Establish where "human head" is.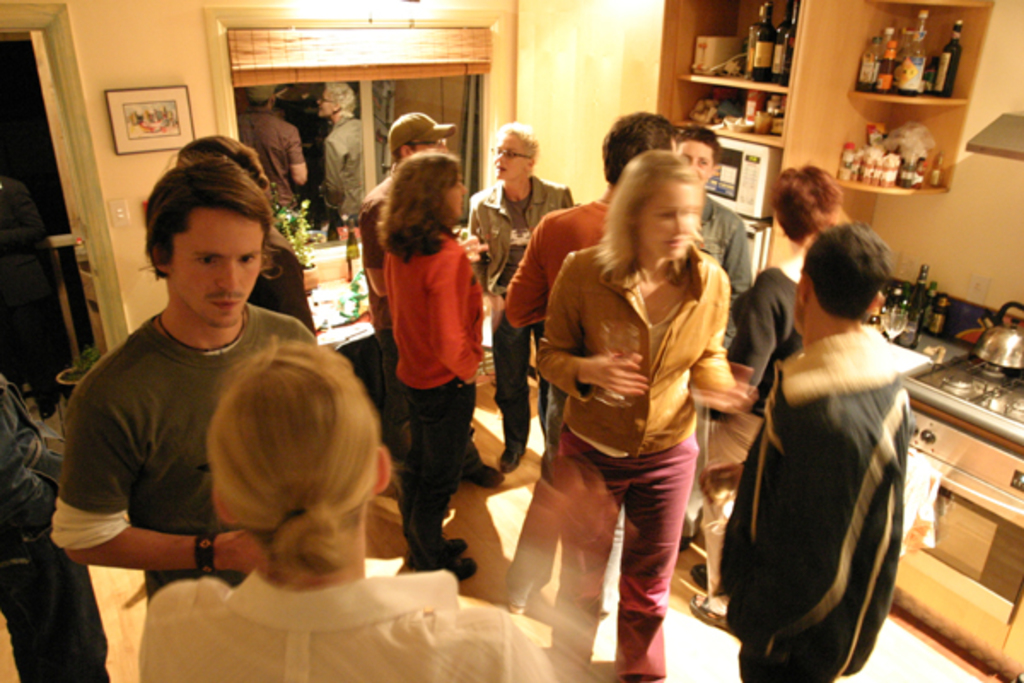
Established at pyautogui.locateOnScreen(143, 157, 275, 333).
